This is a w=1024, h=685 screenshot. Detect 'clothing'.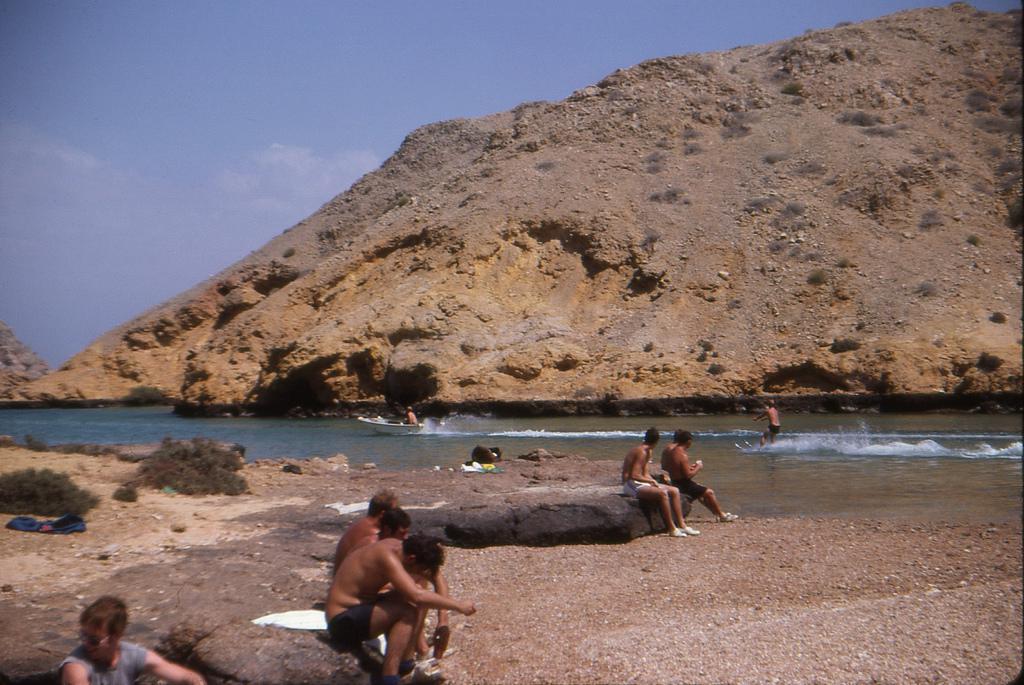
(x1=330, y1=600, x2=370, y2=646).
